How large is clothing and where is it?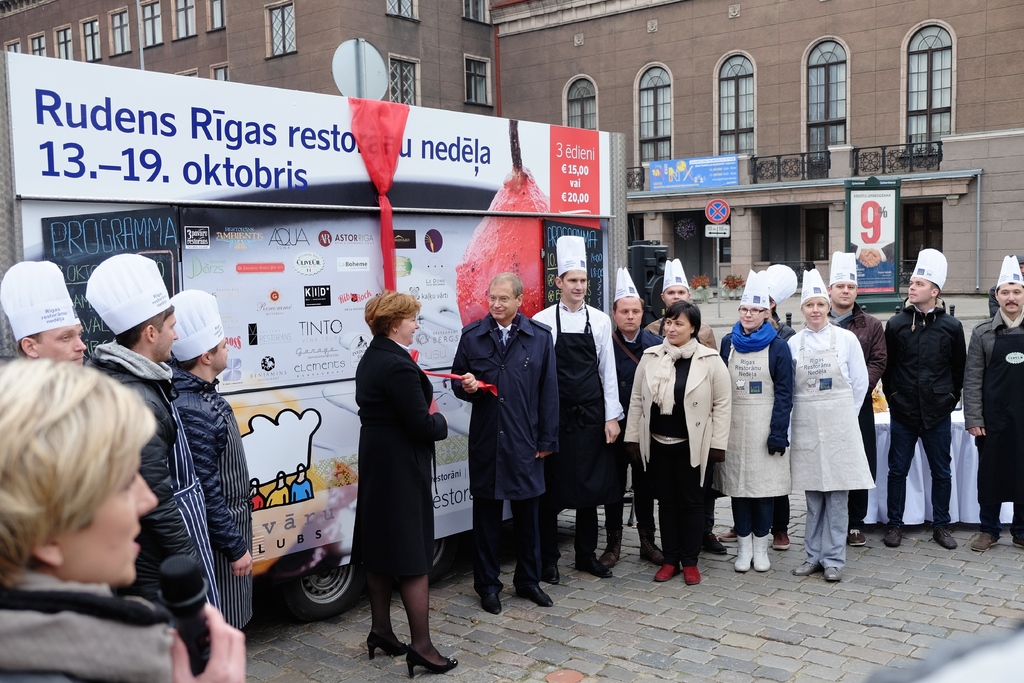
Bounding box: crop(829, 303, 887, 522).
